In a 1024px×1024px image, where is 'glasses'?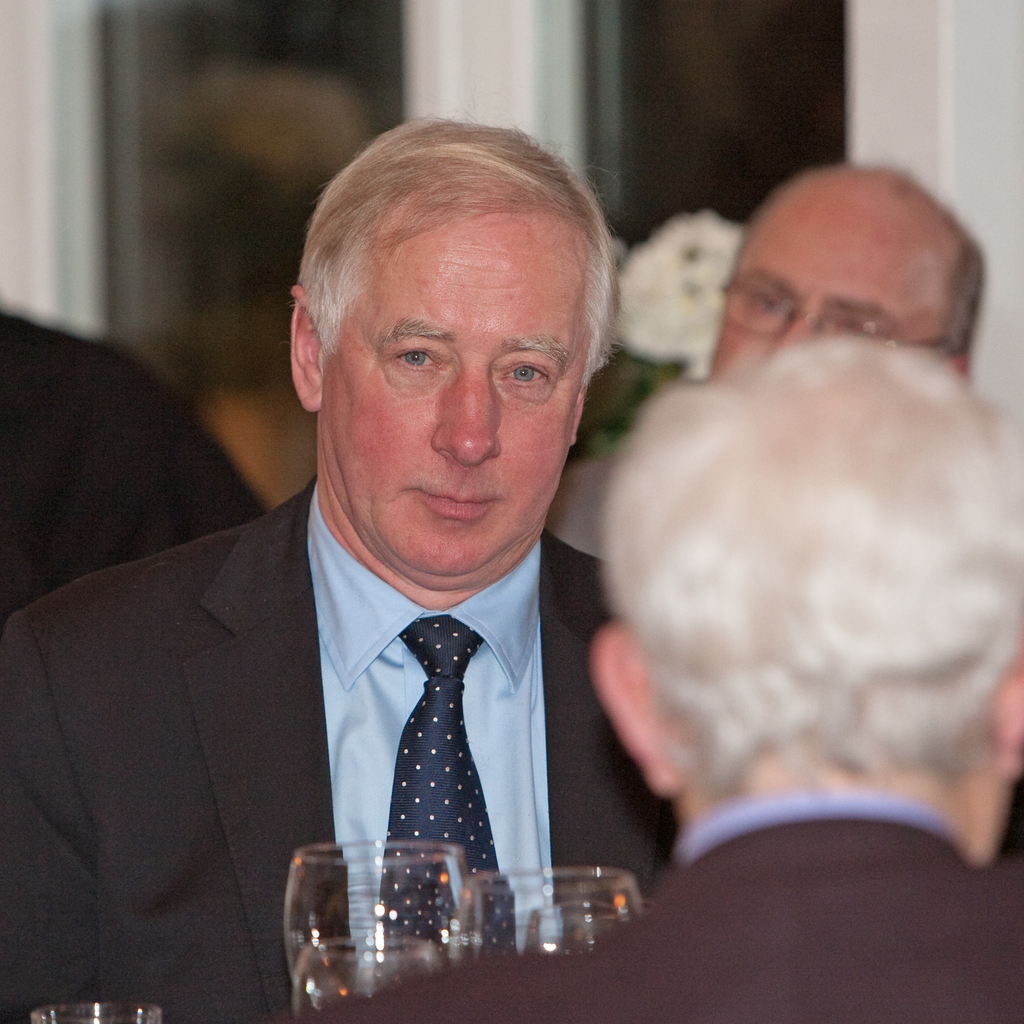
<box>724,272,980,336</box>.
